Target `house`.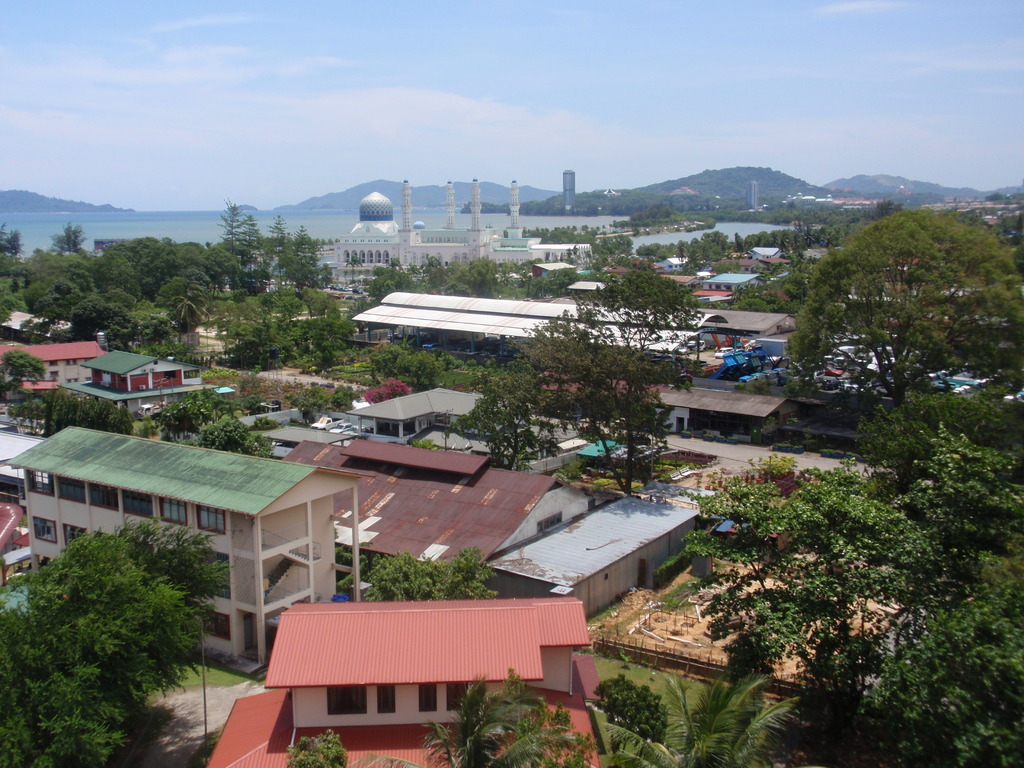
Target region: 0 342 111 399.
